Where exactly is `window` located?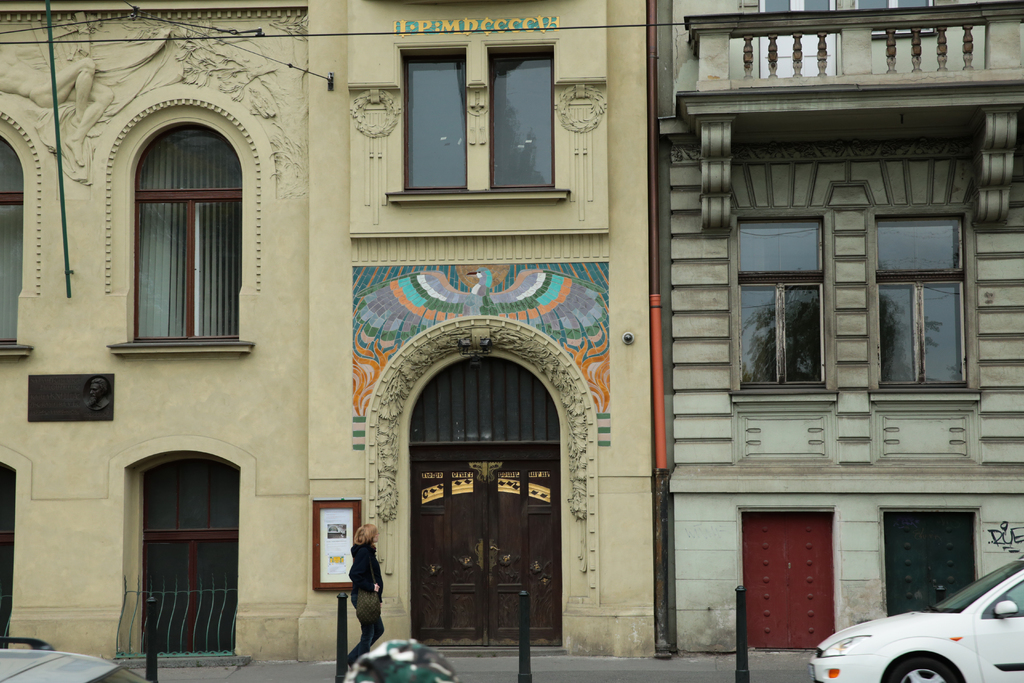
Its bounding box is (left=114, top=79, right=246, bottom=361).
